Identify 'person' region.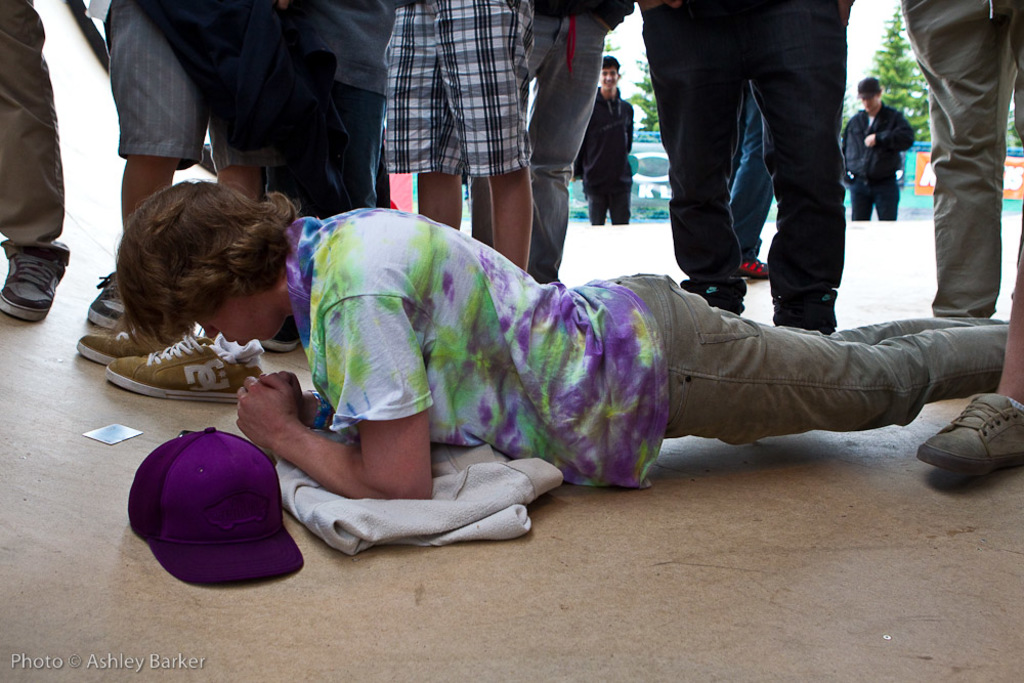
Region: 904:1:1023:308.
